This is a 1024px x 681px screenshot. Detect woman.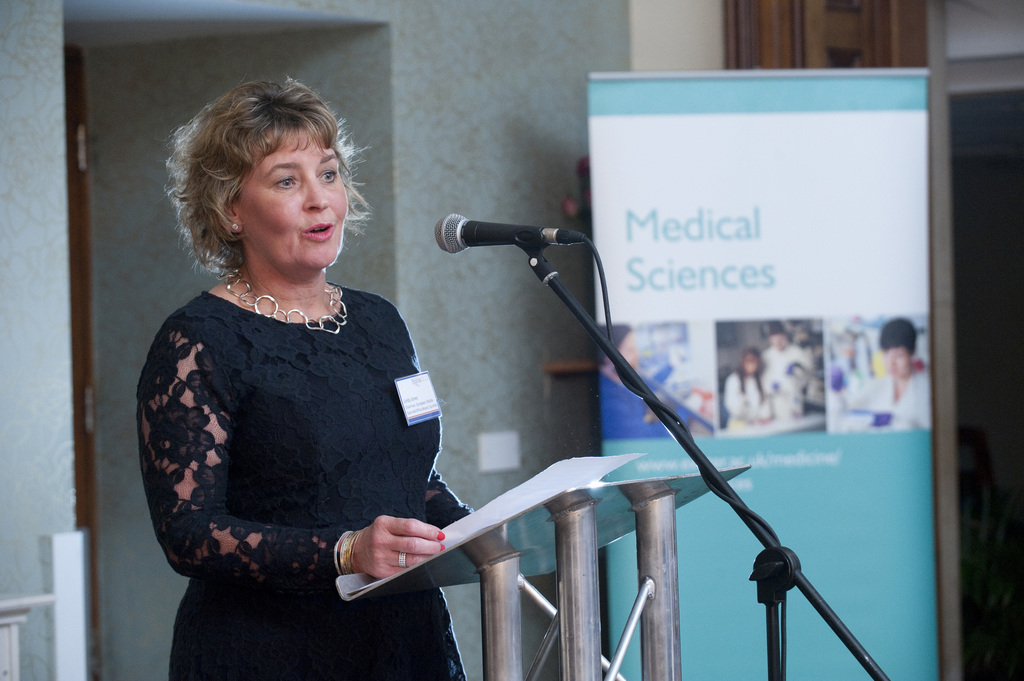
(left=133, top=72, right=491, bottom=672).
